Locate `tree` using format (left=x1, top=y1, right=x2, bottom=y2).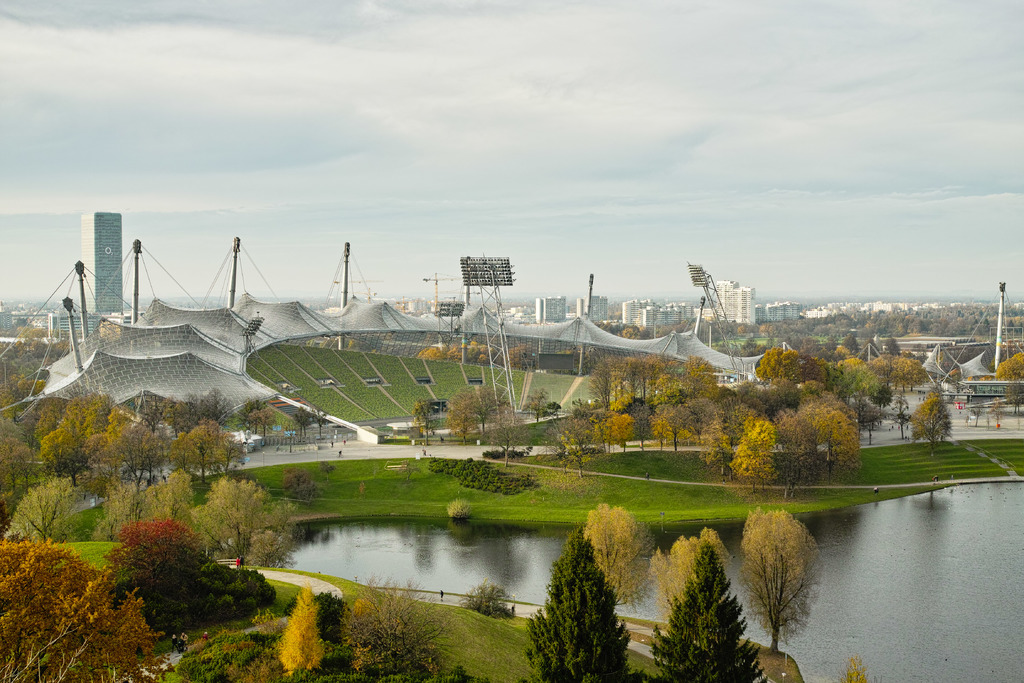
(left=648, top=541, right=769, bottom=682).
